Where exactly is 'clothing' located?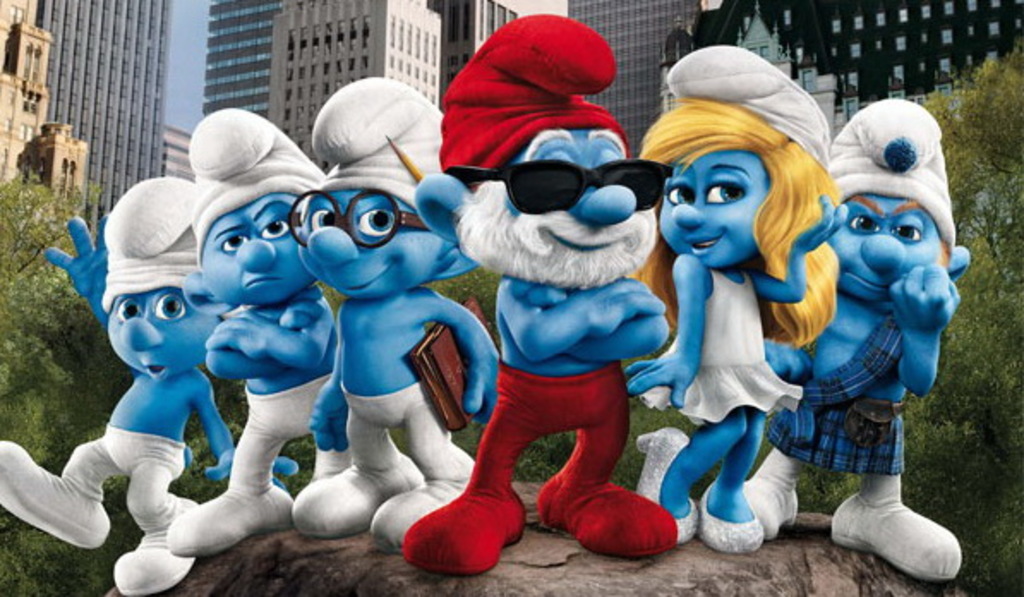
Its bounding box is (223, 367, 348, 497).
